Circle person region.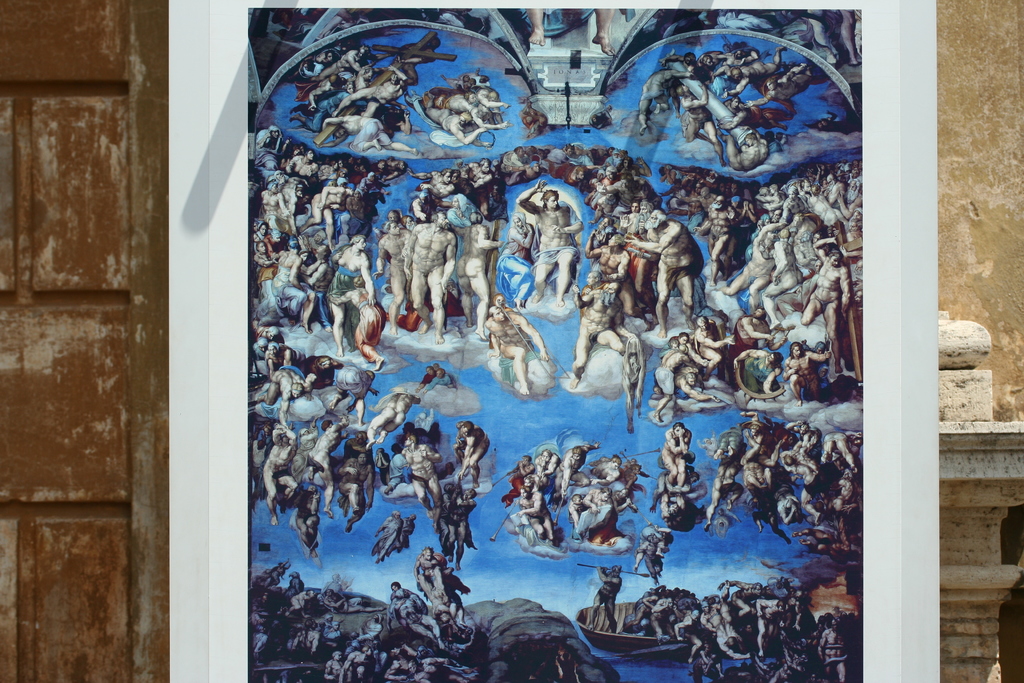
Region: 637/69/687/138.
